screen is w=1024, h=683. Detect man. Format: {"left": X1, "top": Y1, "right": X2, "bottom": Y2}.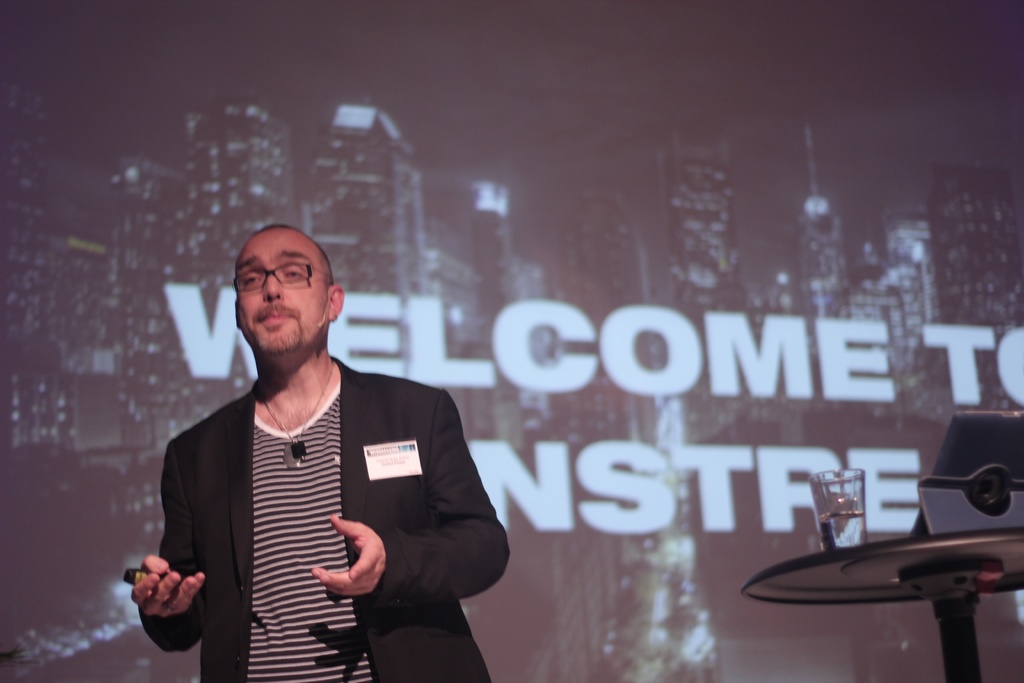
{"left": 141, "top": 233, "right": 509, "bottom": 668}.
